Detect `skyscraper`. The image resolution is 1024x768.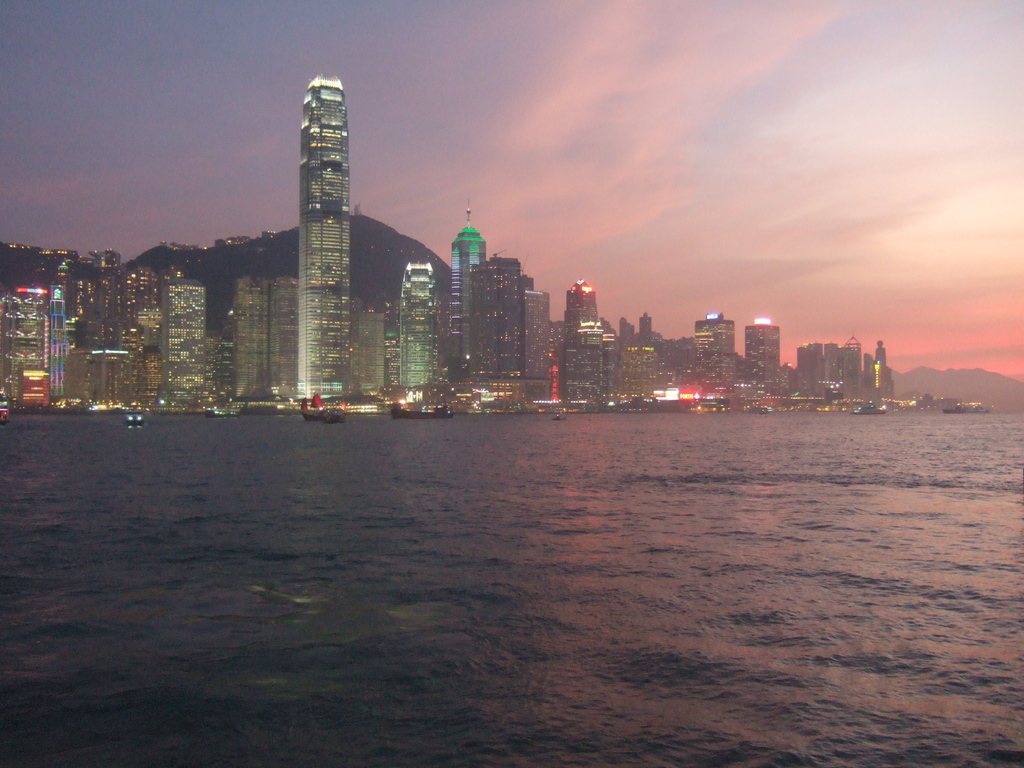
Rect(448, 193, 484, 385).
